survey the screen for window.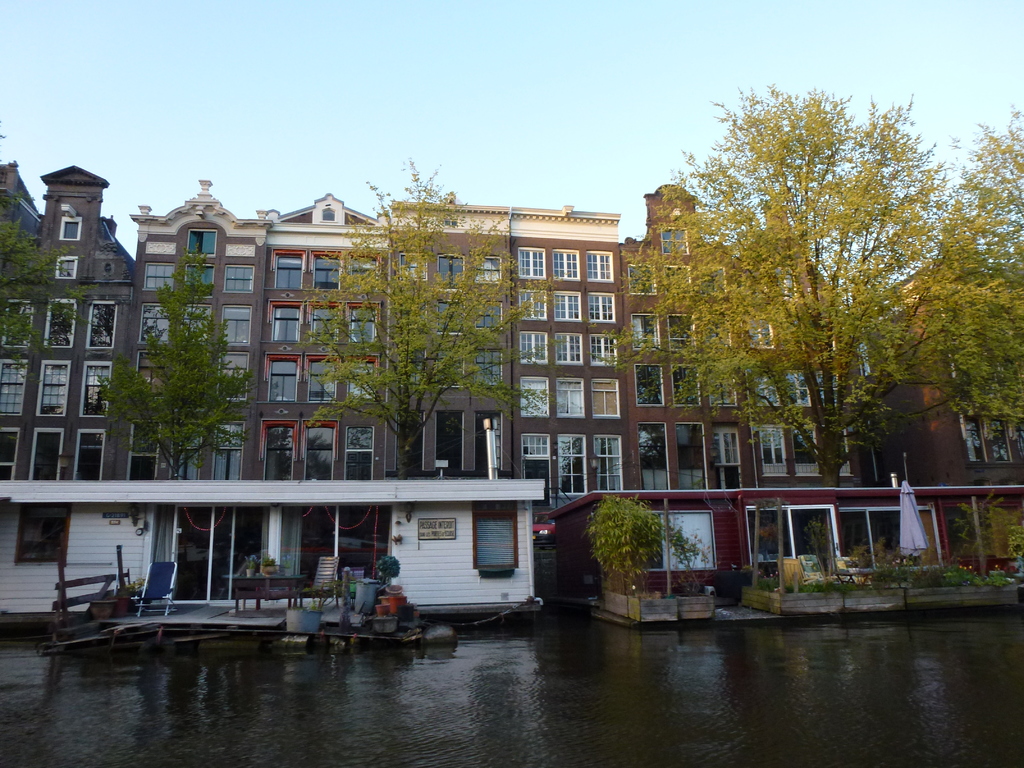
Survey found: [left=0, top=298, right=35, bottom=347].
